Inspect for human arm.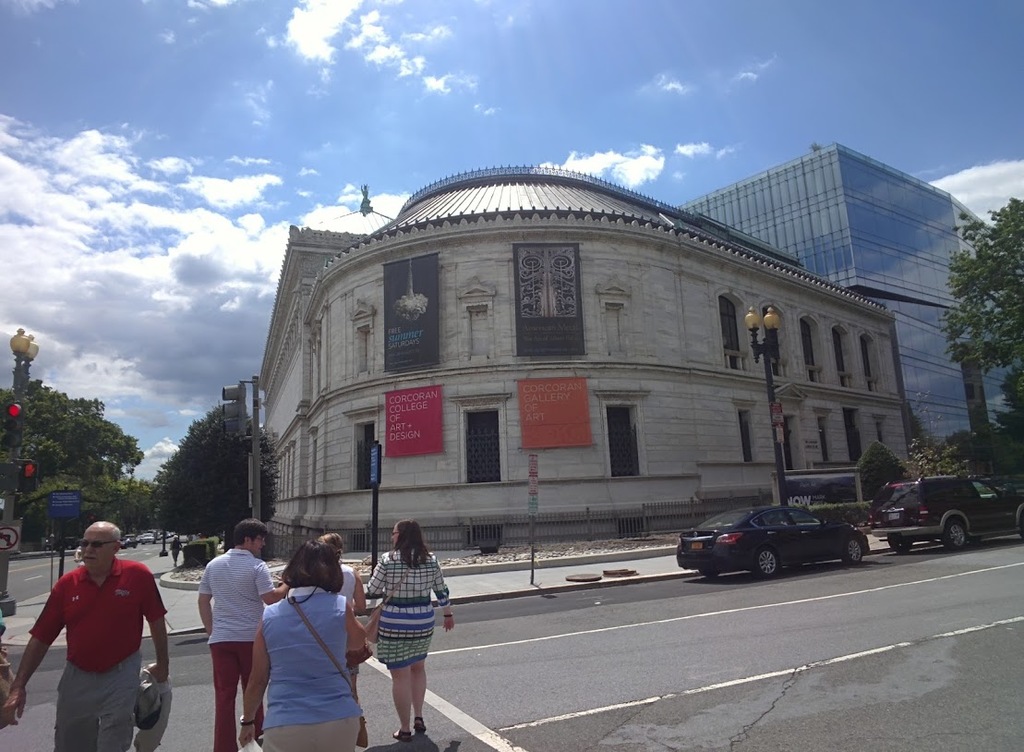
Inspection: 340/588/380/657.
